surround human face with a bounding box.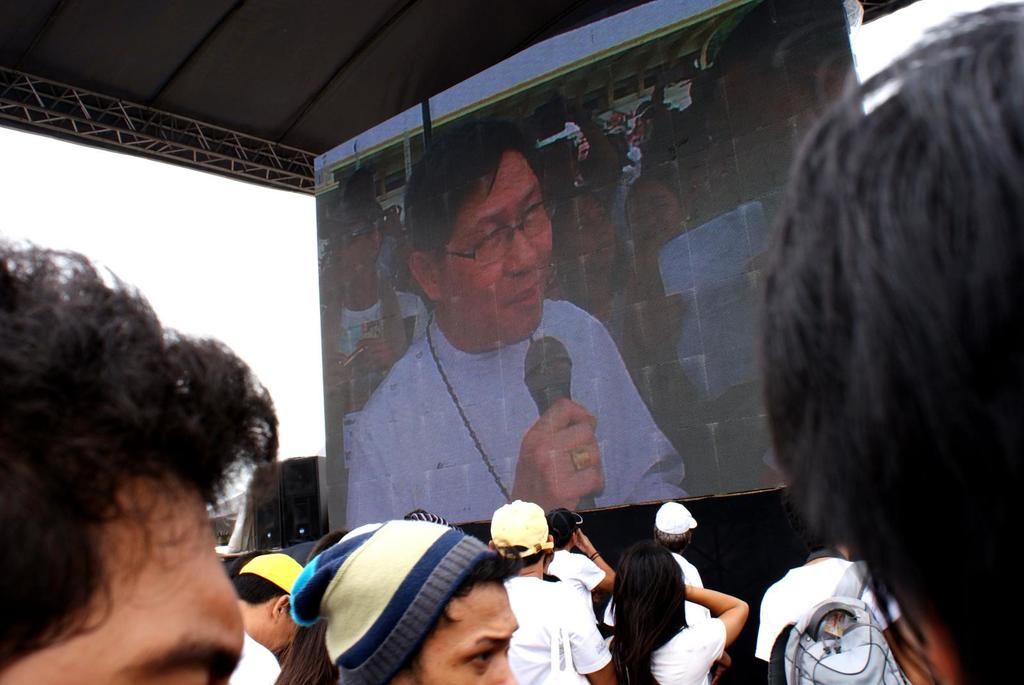
locate(336, 217, 377, 294).
